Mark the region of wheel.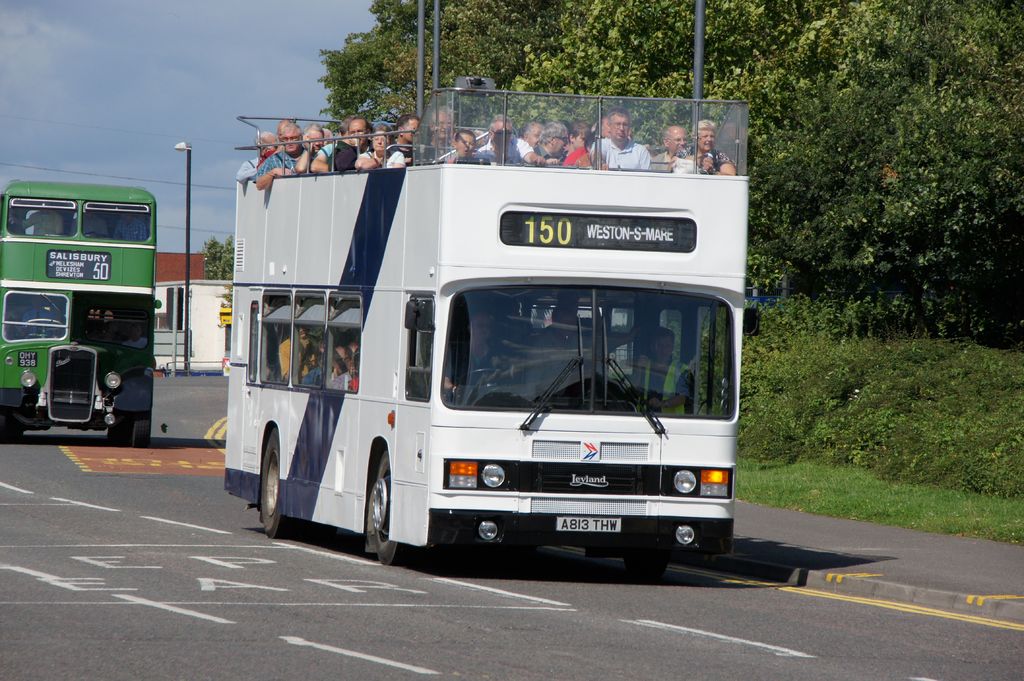
Region: <box>456,366,513,387</box>.
